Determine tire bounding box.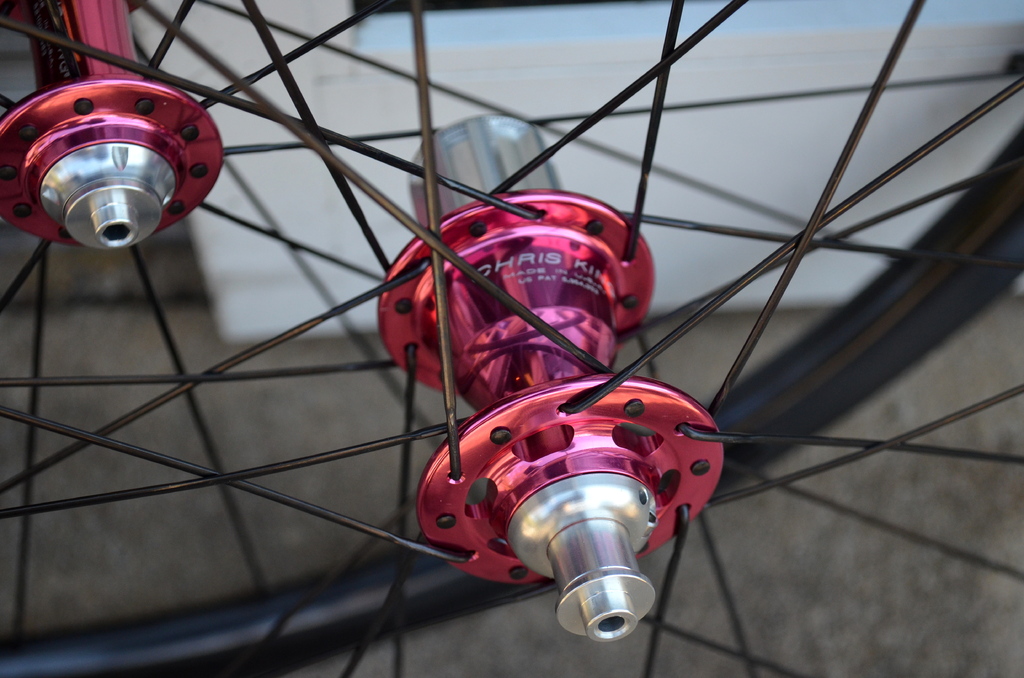
Determined: BBox(77, 0, 1008, 677).
